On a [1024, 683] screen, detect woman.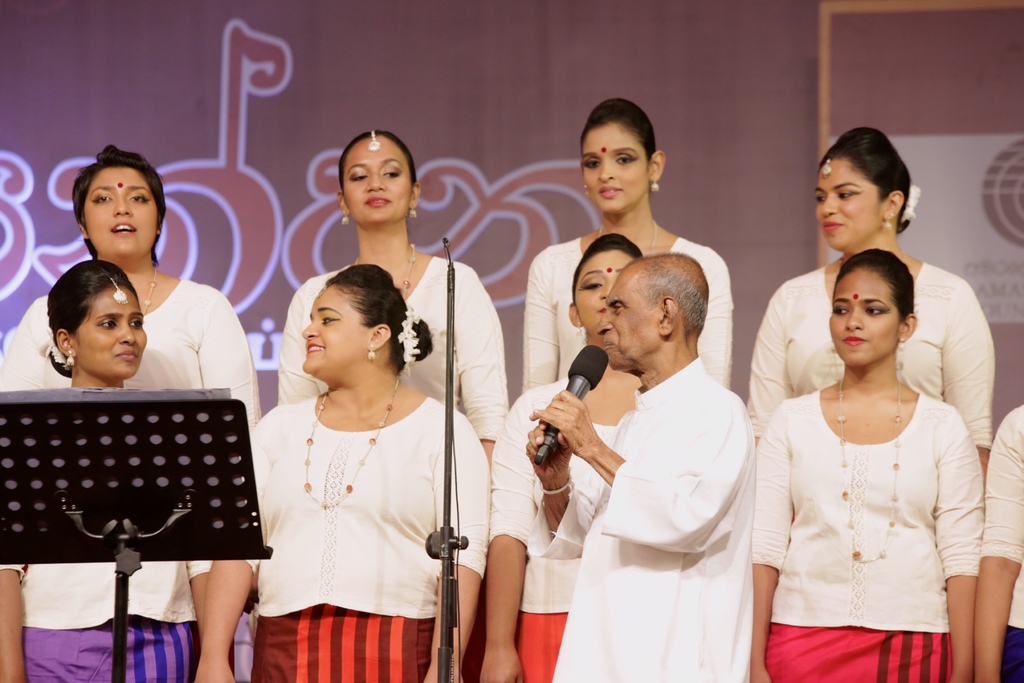
left=193, top=260, right=490, bottom=680.
